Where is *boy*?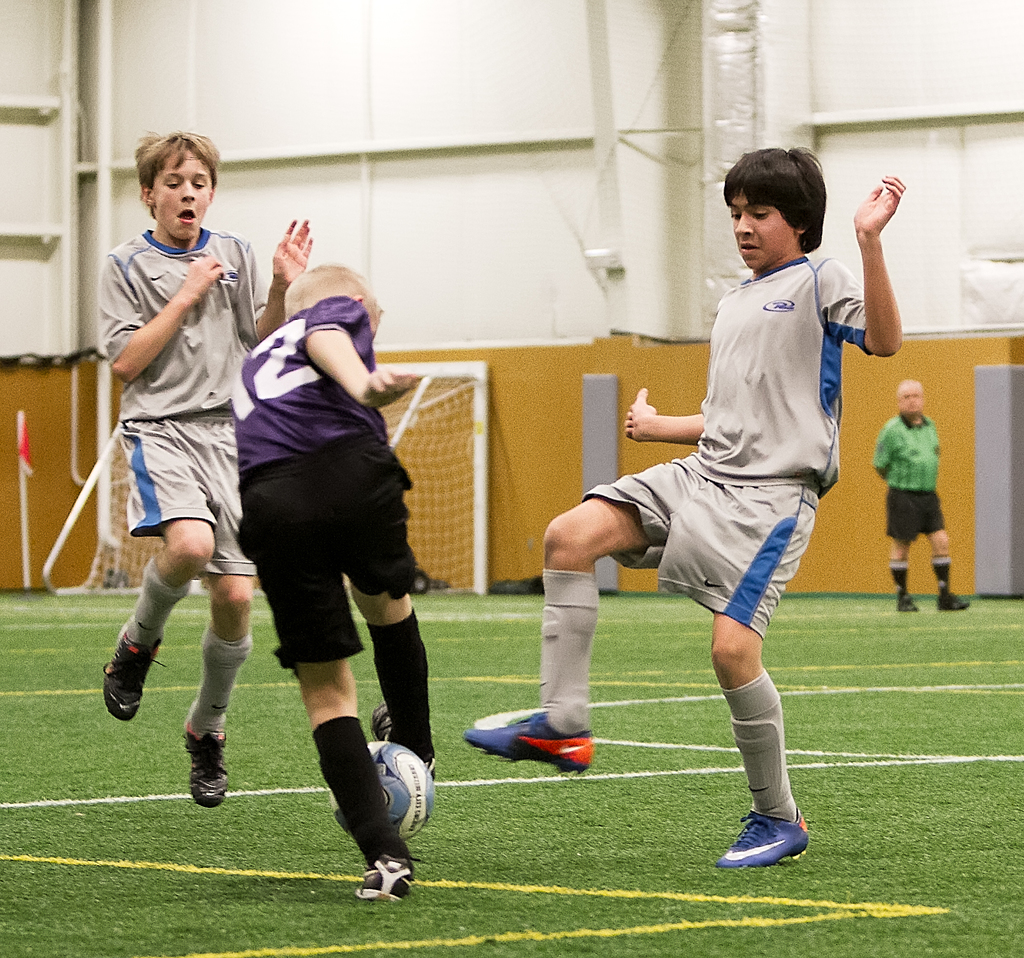
<box>237,254,448,904</box>.
